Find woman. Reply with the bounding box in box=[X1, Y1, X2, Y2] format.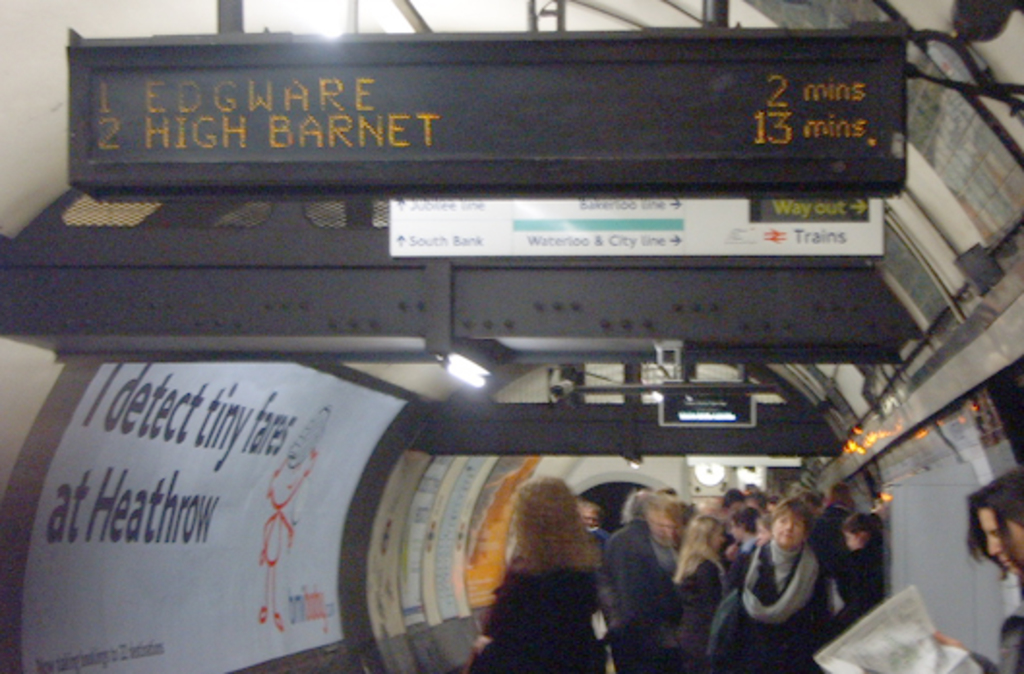
box=[486, 473, 629, 662].
